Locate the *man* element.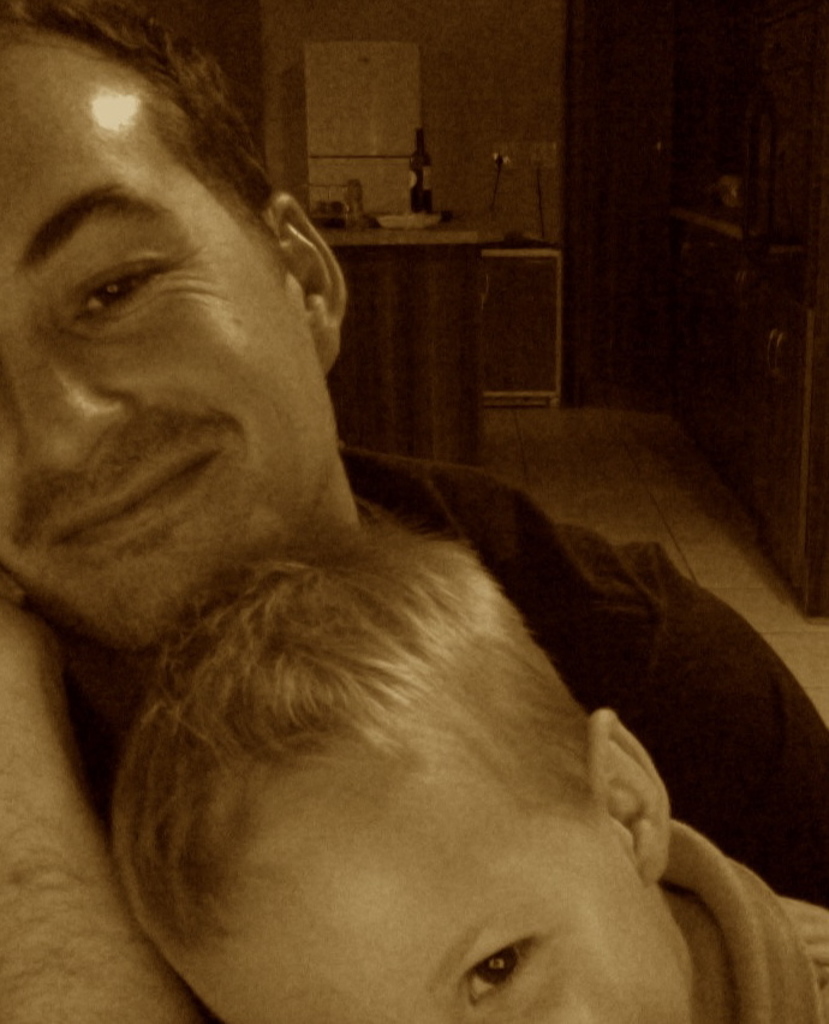
Element bbox: left=0, top=0, right=828, bottom=1023.
